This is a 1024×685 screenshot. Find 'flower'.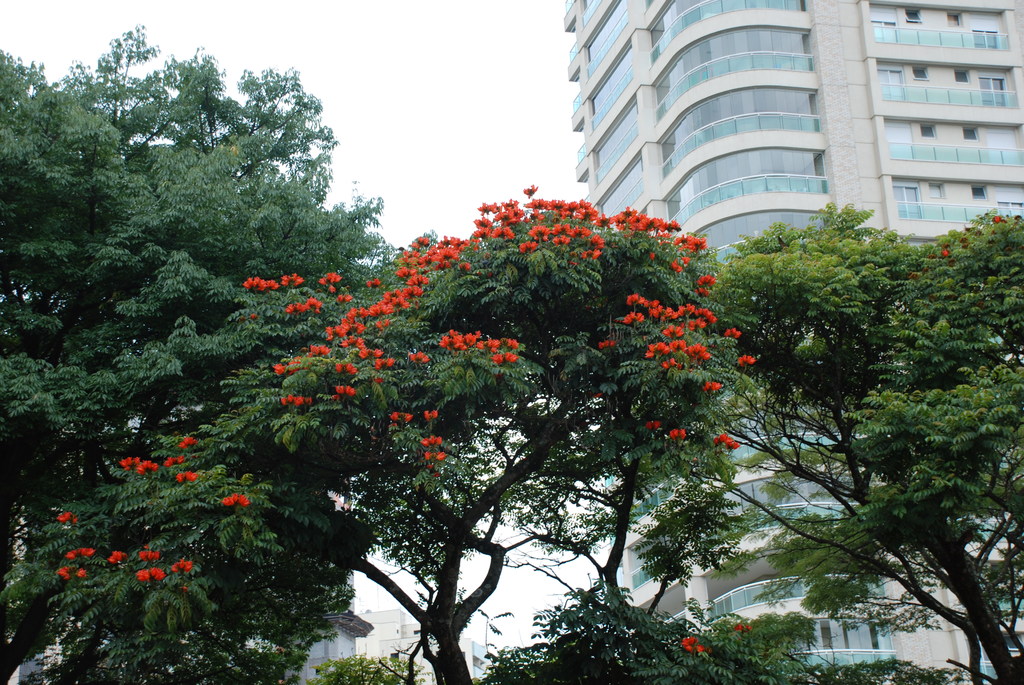
Bounding box: <box>643,417,662,432</box>.
